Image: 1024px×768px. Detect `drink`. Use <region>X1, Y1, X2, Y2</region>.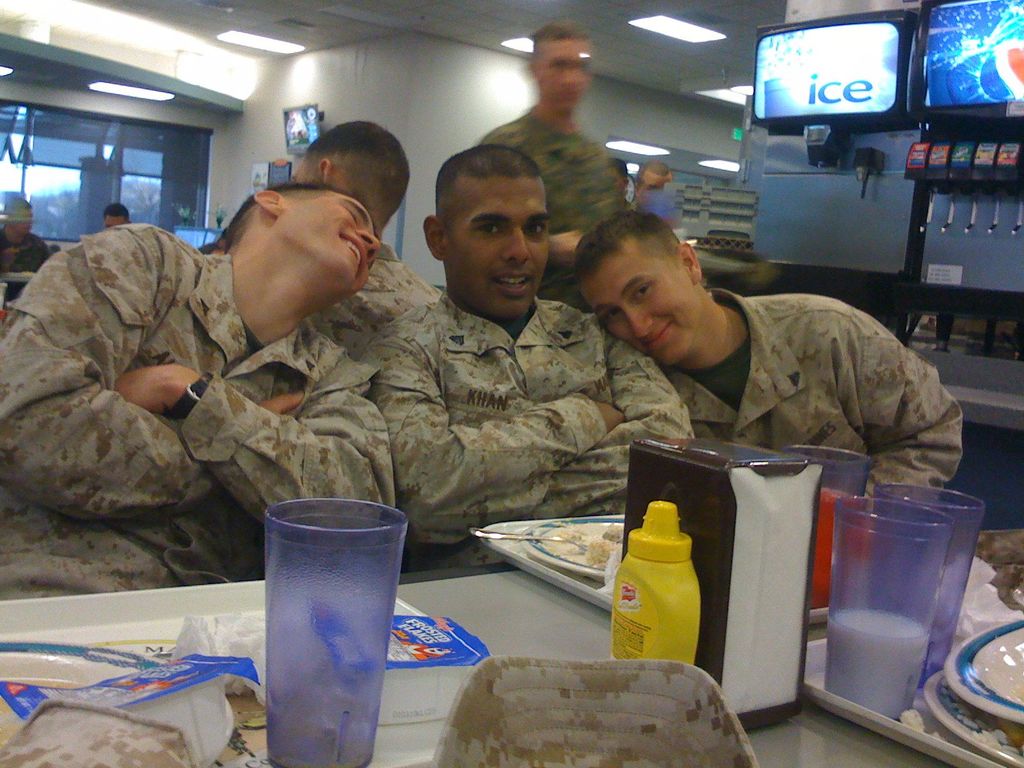
<region>820, 603, 928, 724</region>.
